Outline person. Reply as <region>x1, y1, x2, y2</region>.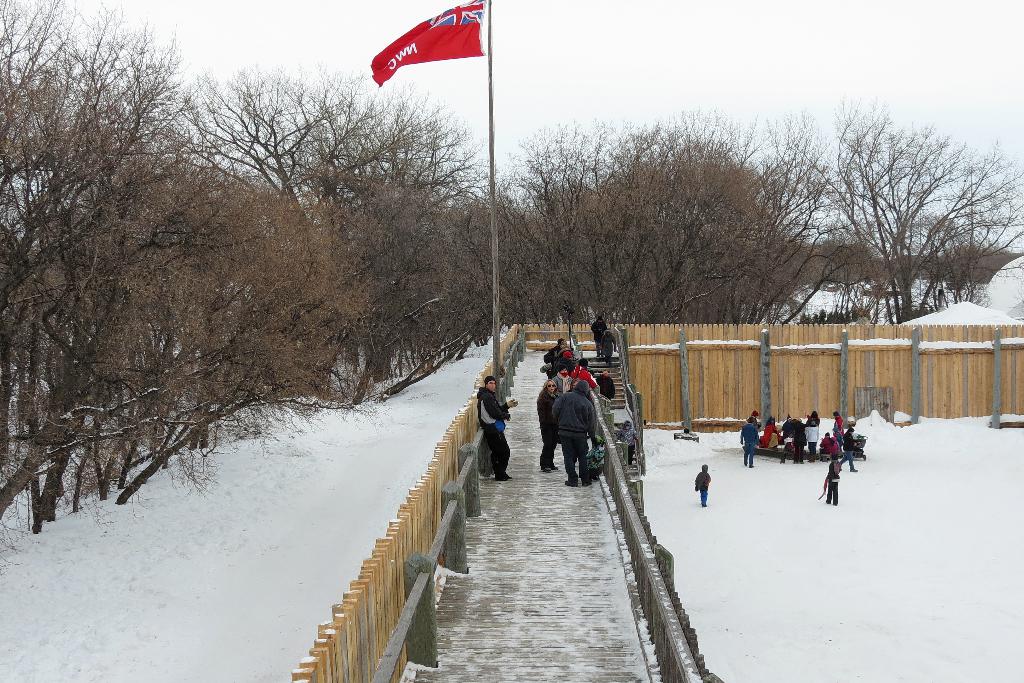
<region>570, 356, 591, 386</region>.
